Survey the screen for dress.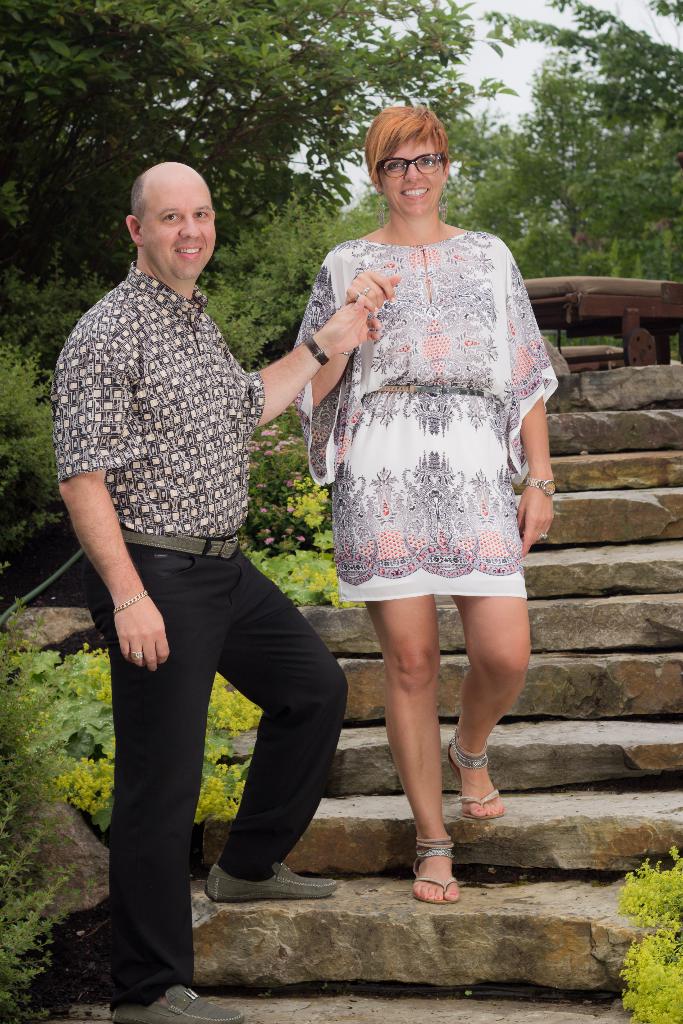
Survey found: 292:226:560:595.
